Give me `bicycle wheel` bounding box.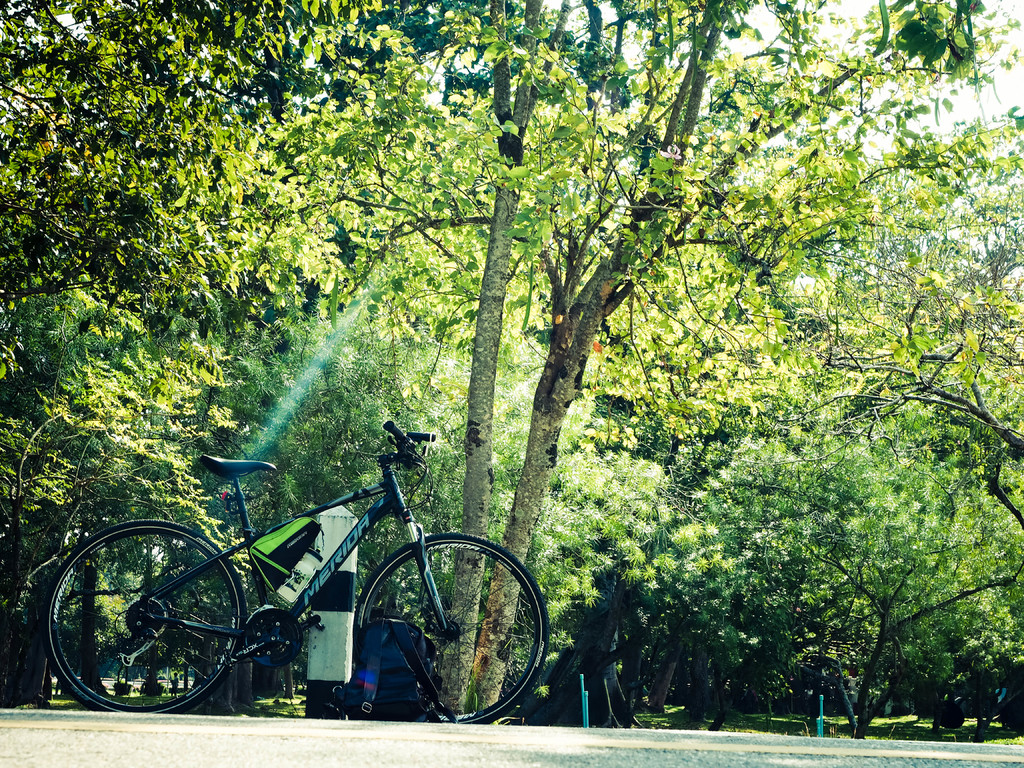
crop(338, 537, 540, 724).
